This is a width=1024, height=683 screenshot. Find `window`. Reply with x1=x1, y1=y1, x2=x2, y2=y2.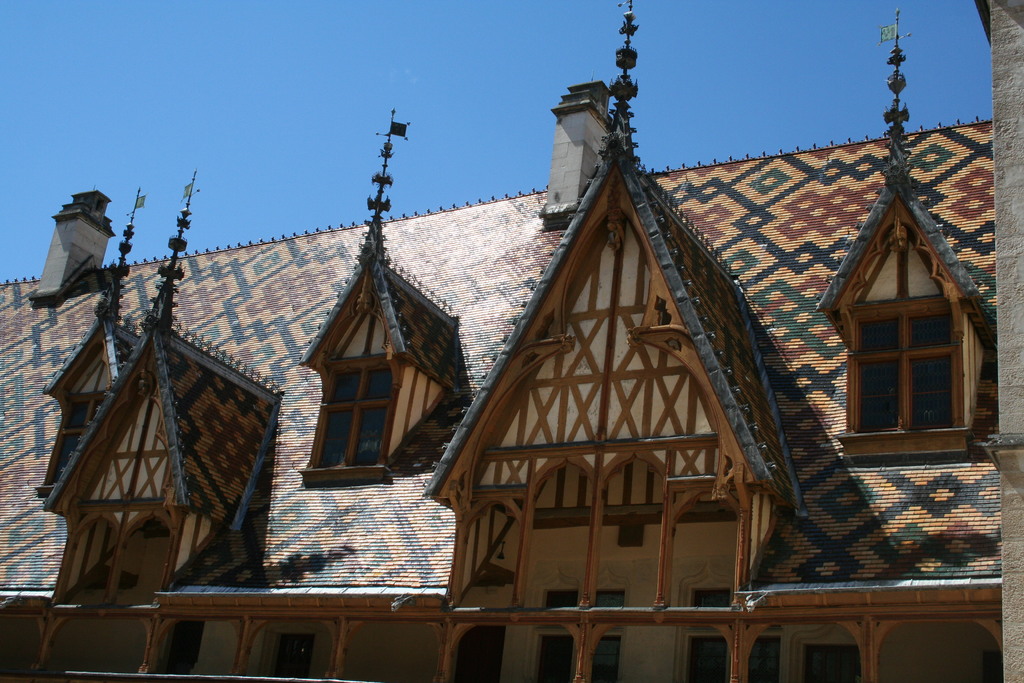
x1=316, y1=367, x2=394, y2=465.
